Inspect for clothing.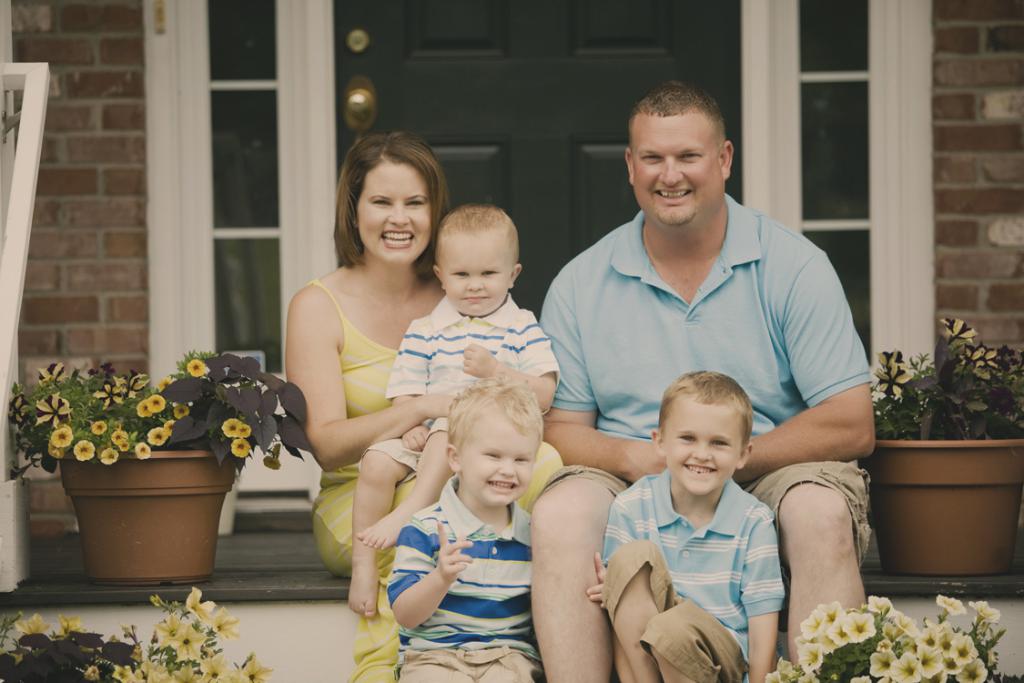
Inspection: {"x1": 594, "y1": 472, "x2": 795, "y2": 679}.
